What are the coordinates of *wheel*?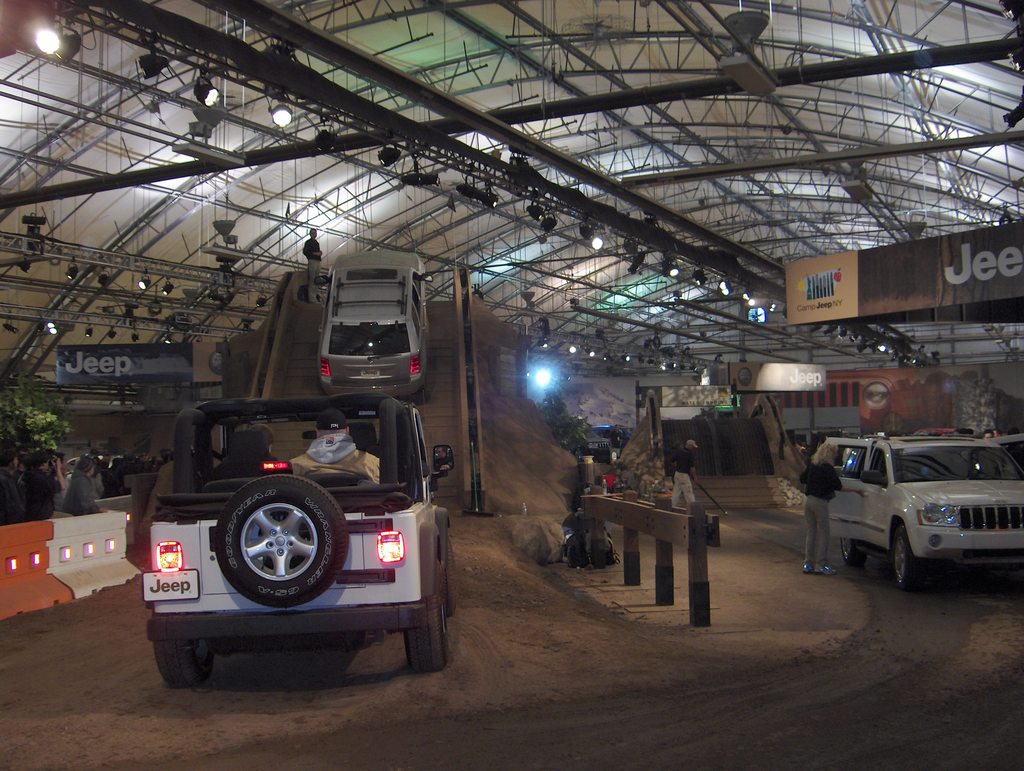
bbox=(149, 640, 217, 688).
